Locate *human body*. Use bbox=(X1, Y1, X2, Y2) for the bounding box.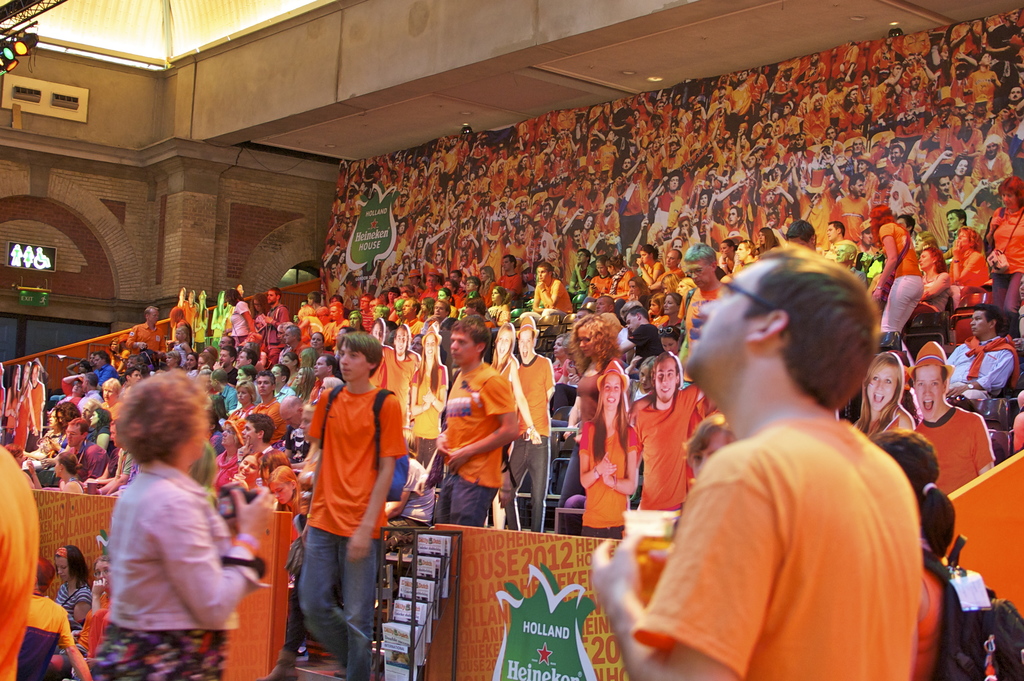
bbox=(289, 318, 413, 680).
